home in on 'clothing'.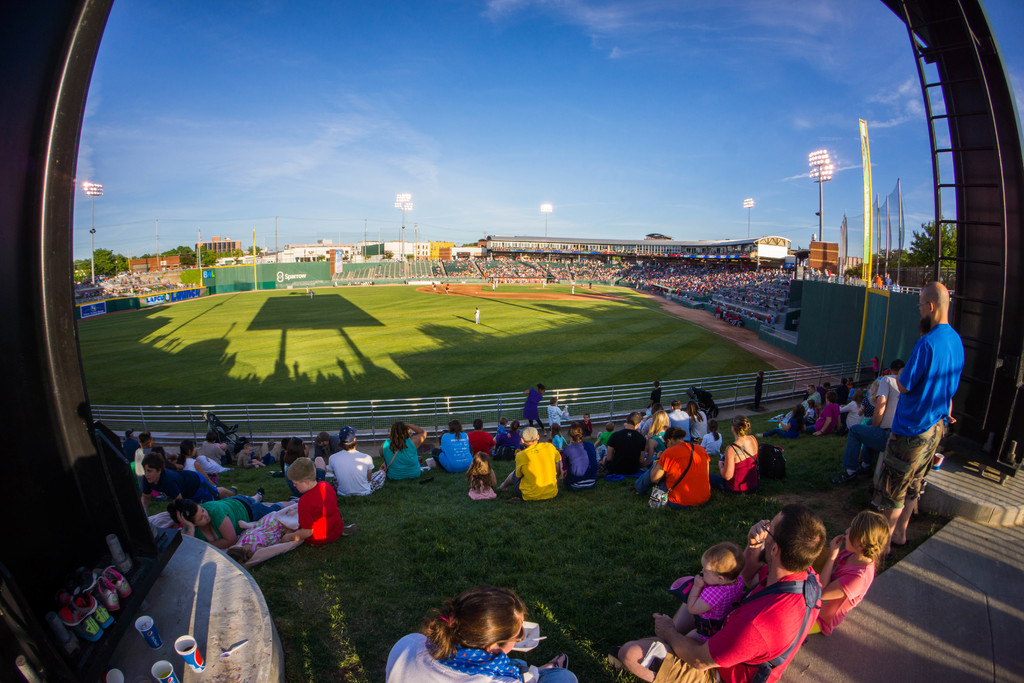
Homed in at [385,630,579,682].
